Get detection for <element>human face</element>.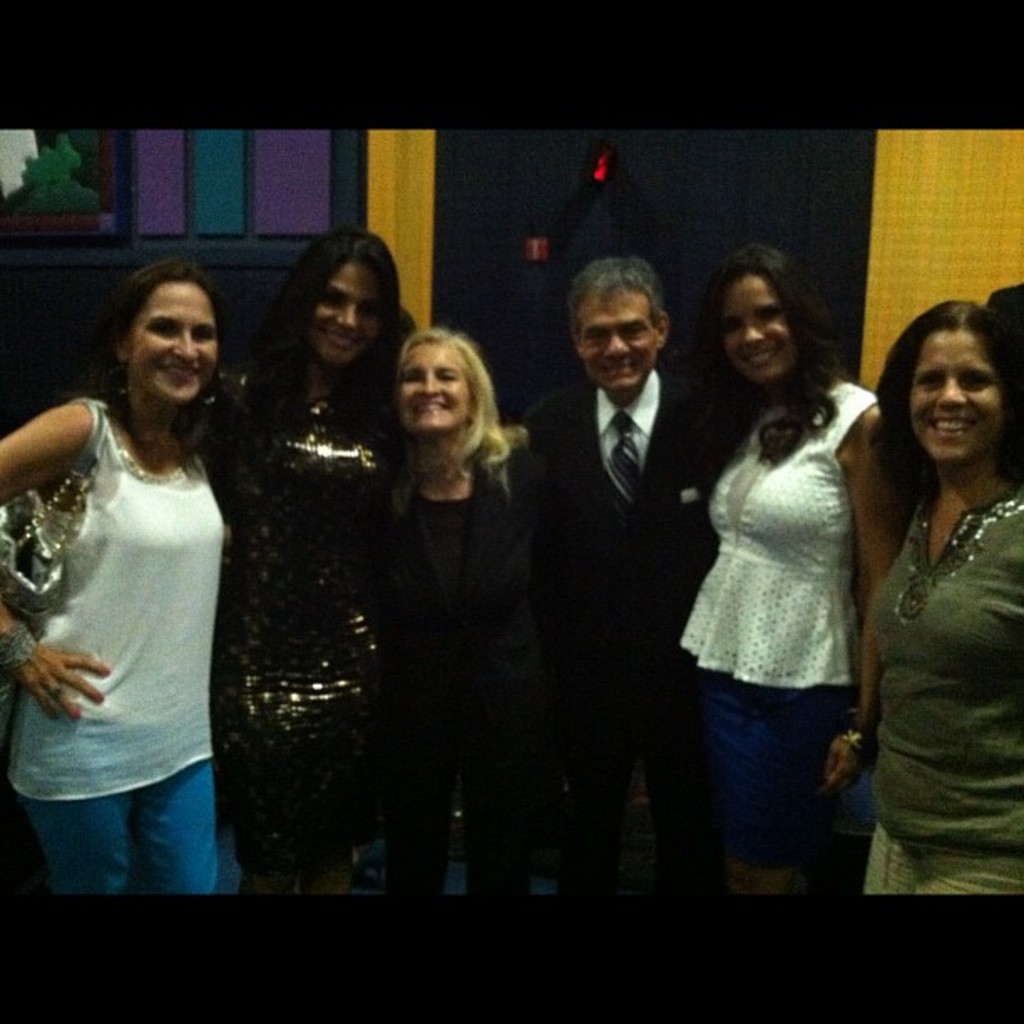
Detection: box(910, 325, 991, 458).
